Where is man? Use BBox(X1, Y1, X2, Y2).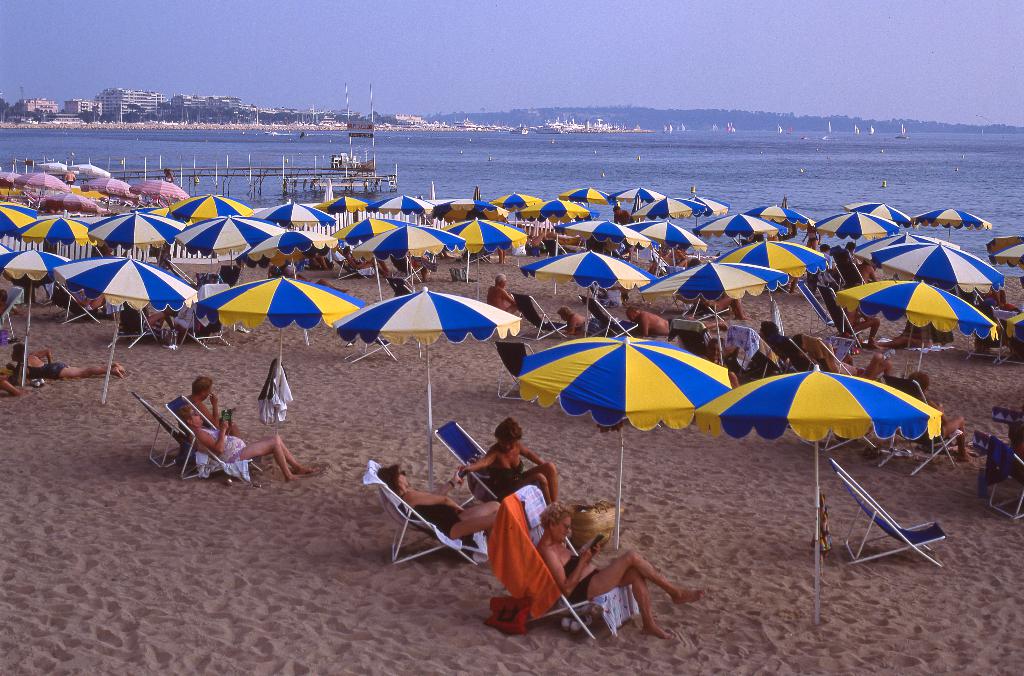
BBox(486, 273, 513, 310).
